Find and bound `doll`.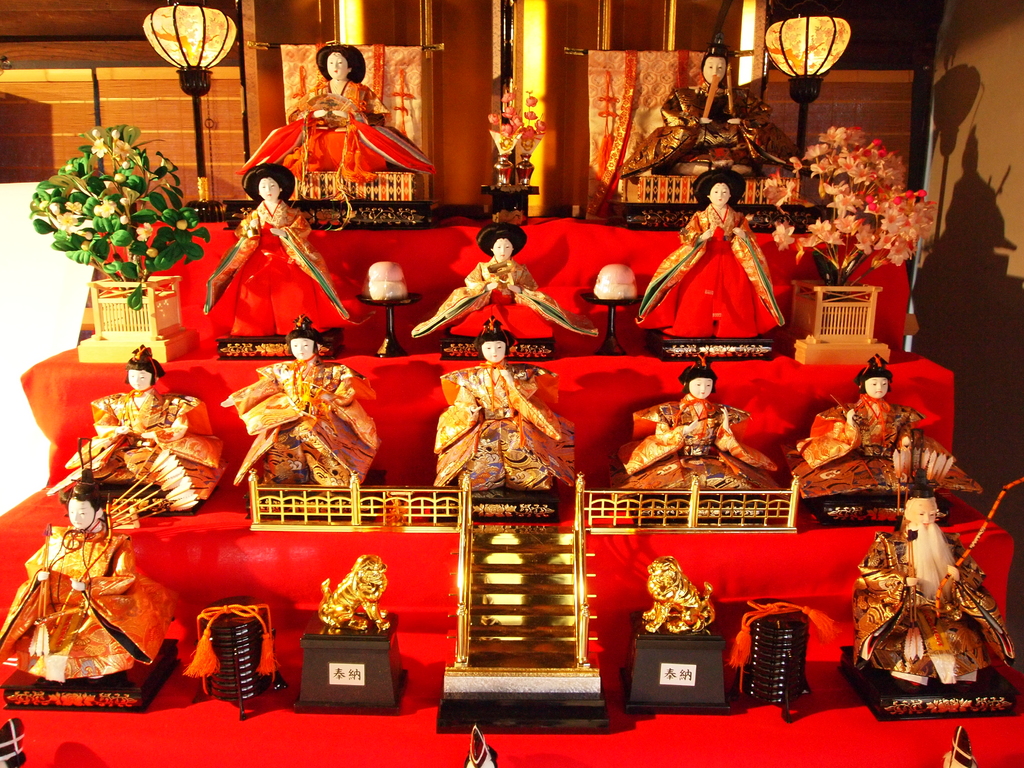
Bound: [0, 471, 184, 680].
